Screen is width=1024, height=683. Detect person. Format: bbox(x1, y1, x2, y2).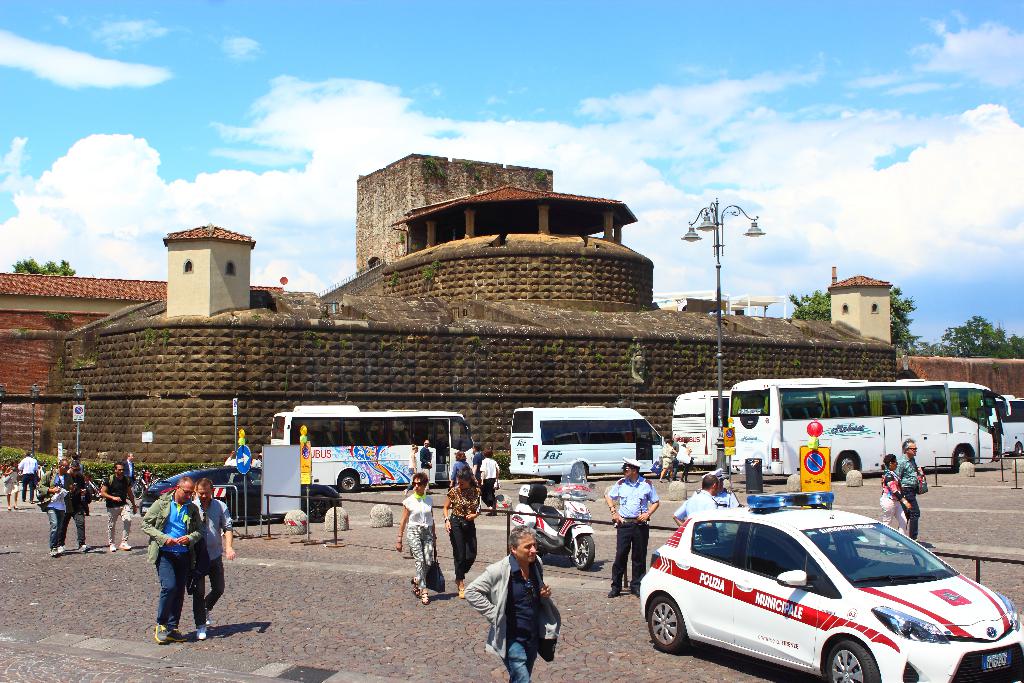
bbox(694, 466, 739, 537).
